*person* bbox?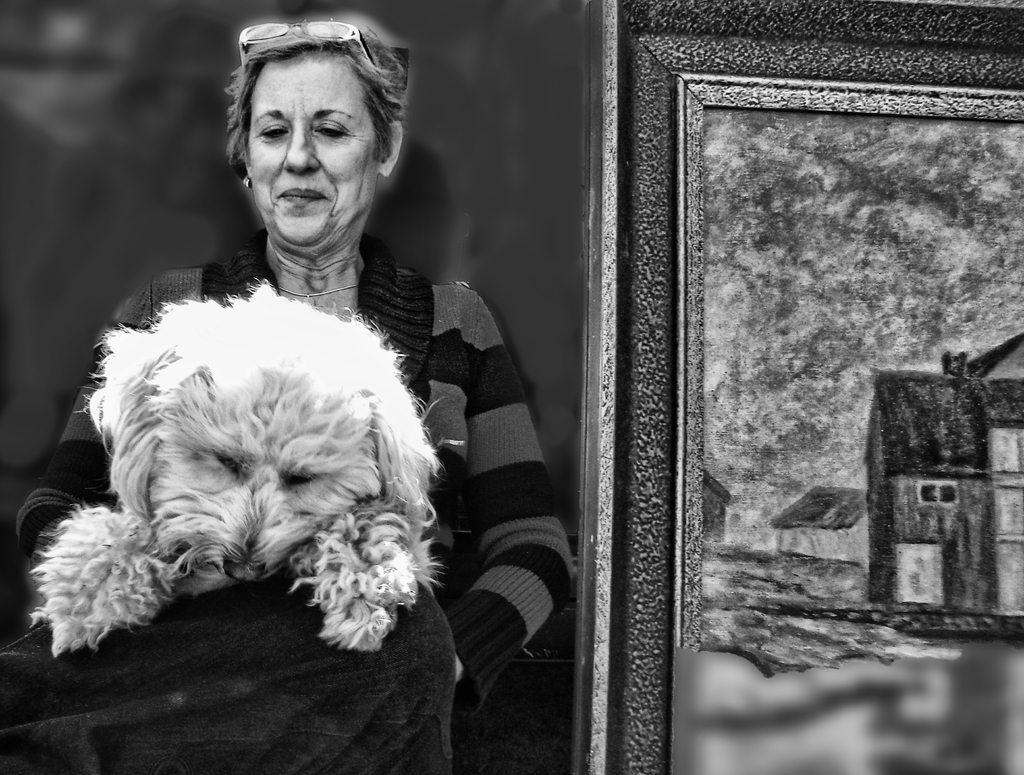
x1=58, y1=67, x2=489, y2=750
